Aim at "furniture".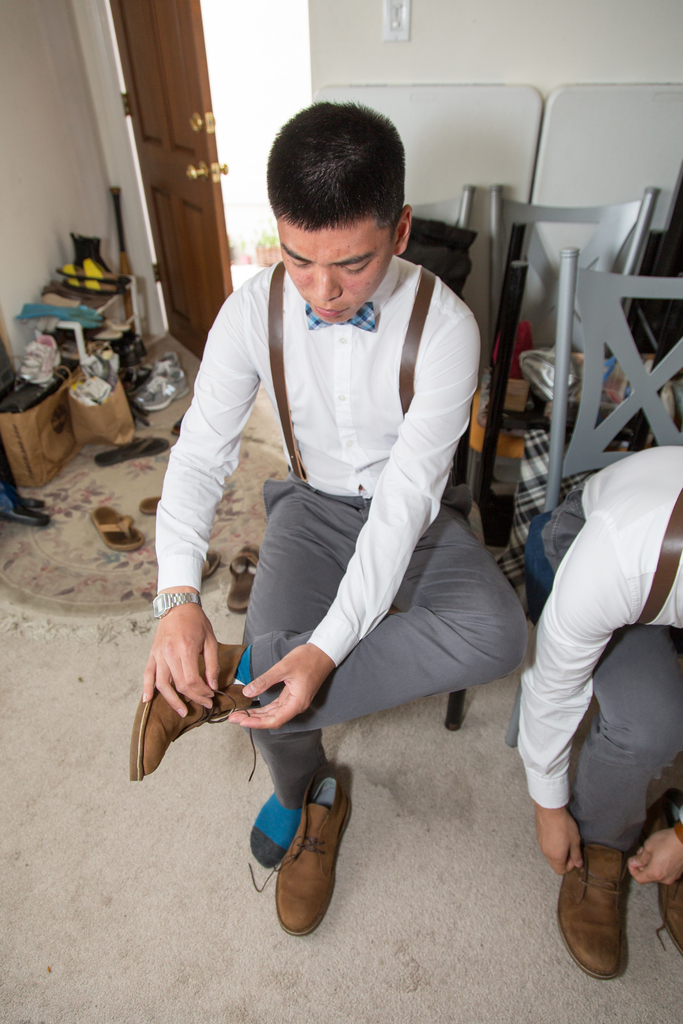
Aimed at <bbox>26, 273, 138, 372</bbox>.
